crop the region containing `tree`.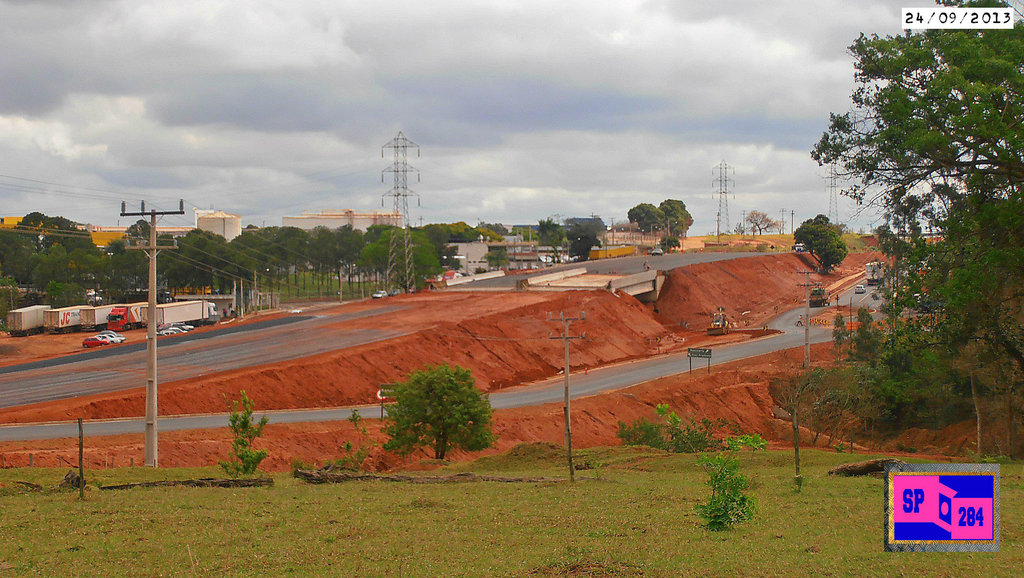
Crop region: box=[552, 213, 612, 256].
